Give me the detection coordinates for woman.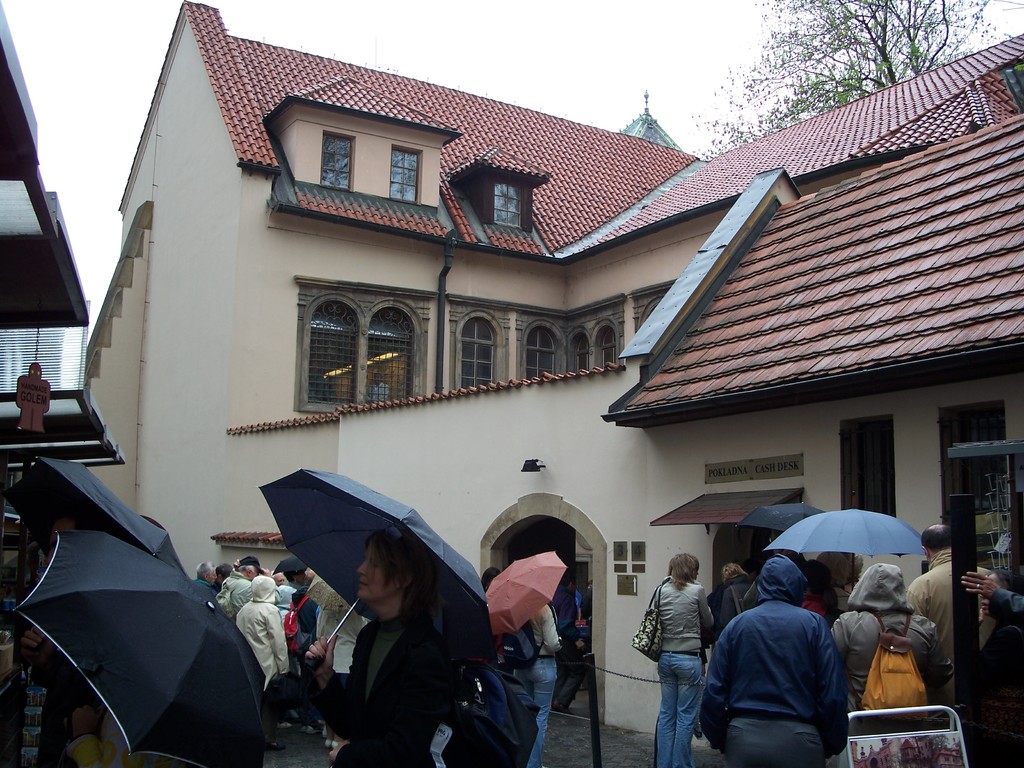
715:555:764:632.
